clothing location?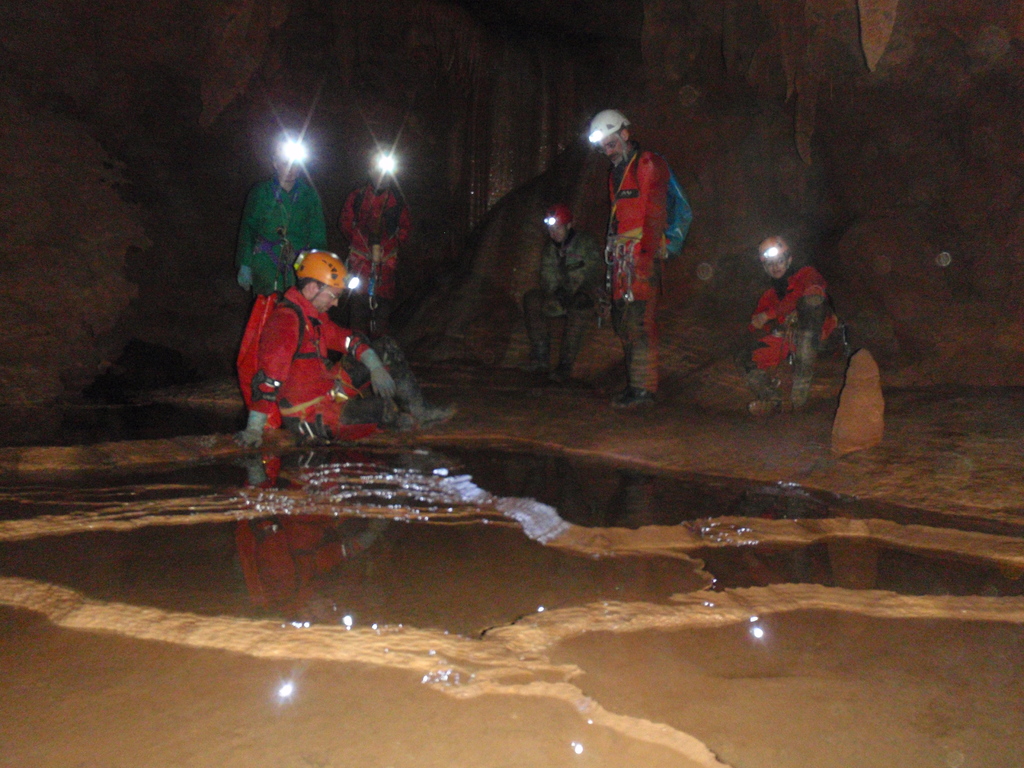
crop(340, 177, 415, 342)
